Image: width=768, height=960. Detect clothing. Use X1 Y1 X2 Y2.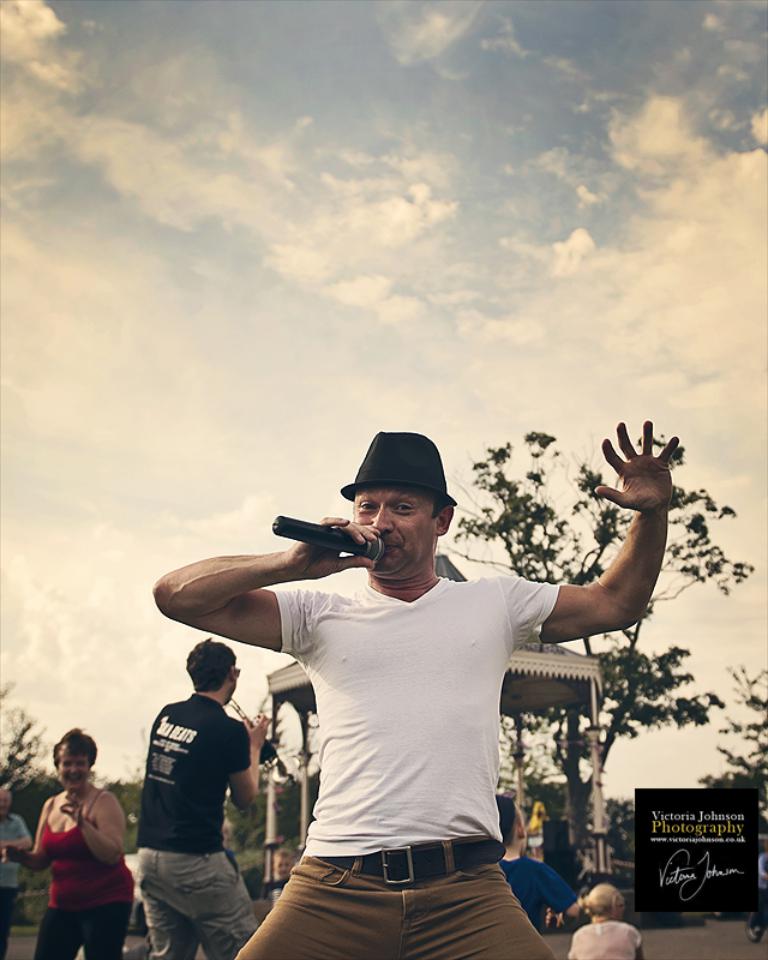
0 815 29 956.
